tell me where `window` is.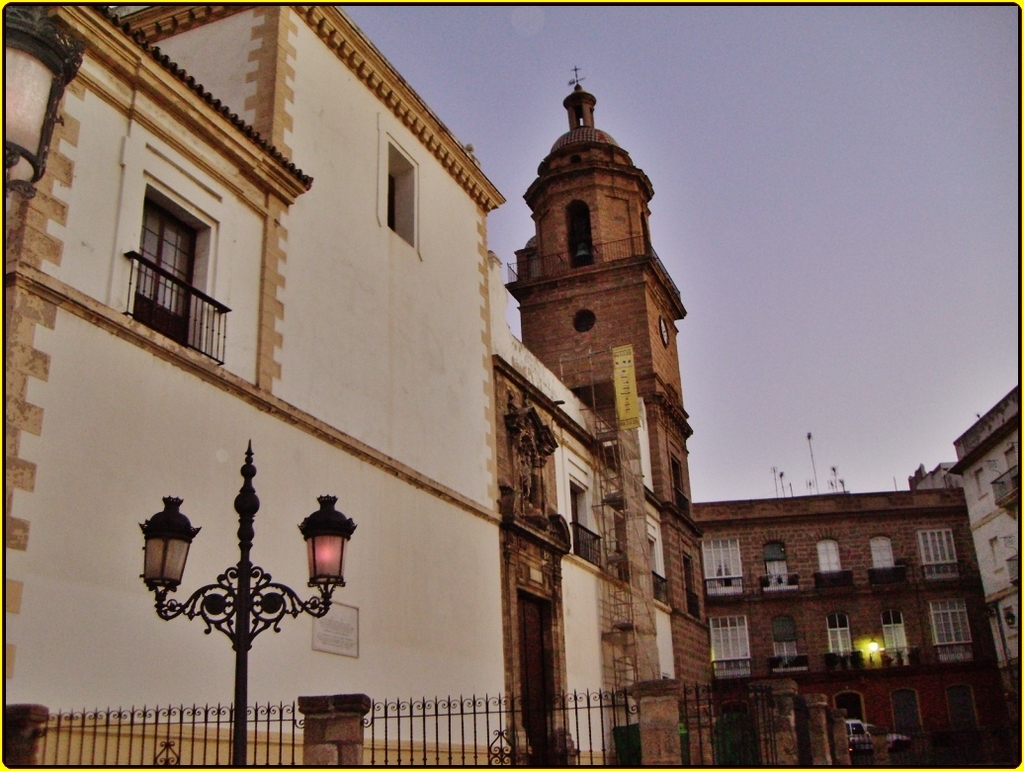
`window` is at Rect(384, 132, 414, 246).
